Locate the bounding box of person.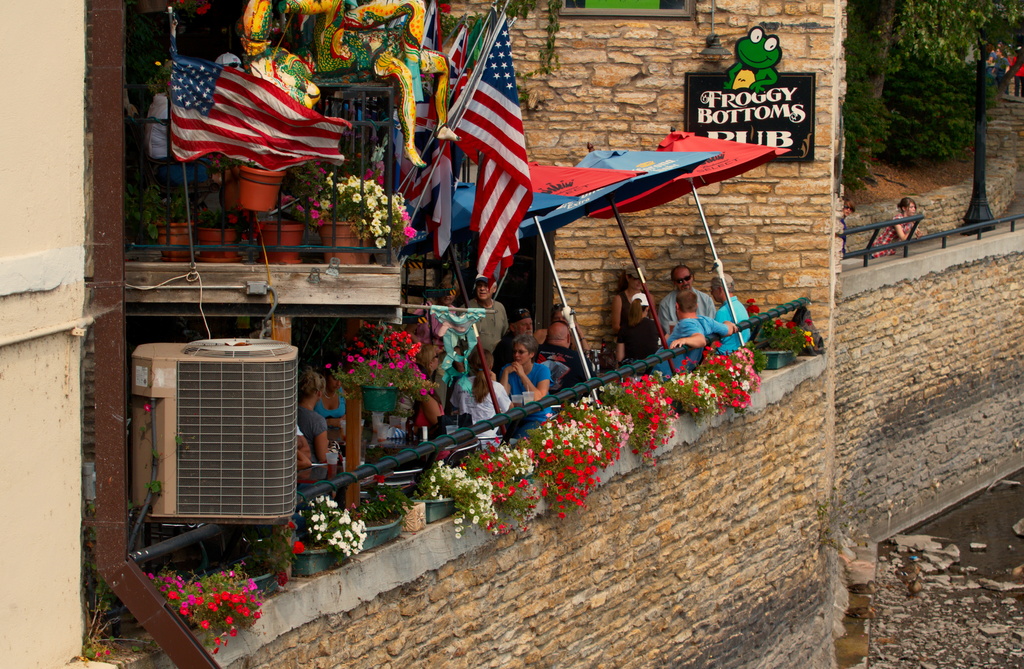
Bounding box: [461,274,508,350].
